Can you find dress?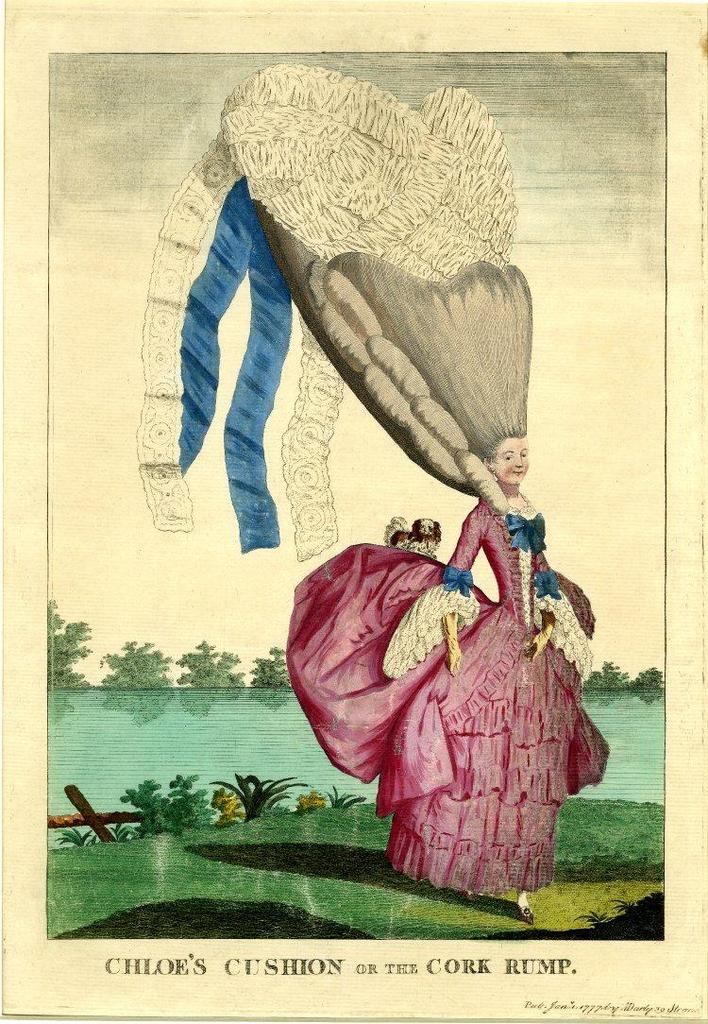
Yes, bounding box: 286, 497, 610, 894.
